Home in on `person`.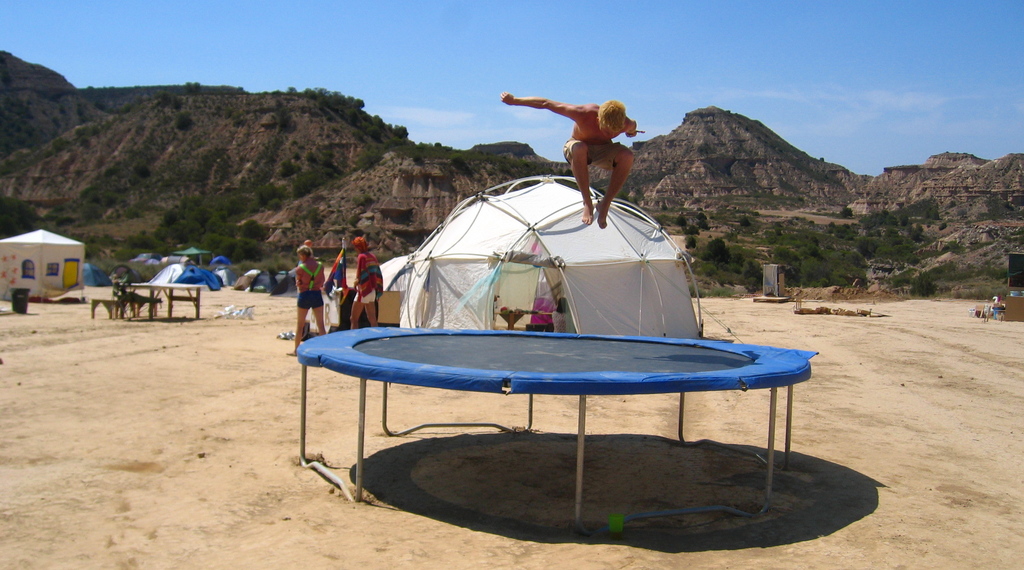
Homed in at {"x1": 290, "y1": 241, "x2": 331, "y2": 357}.
